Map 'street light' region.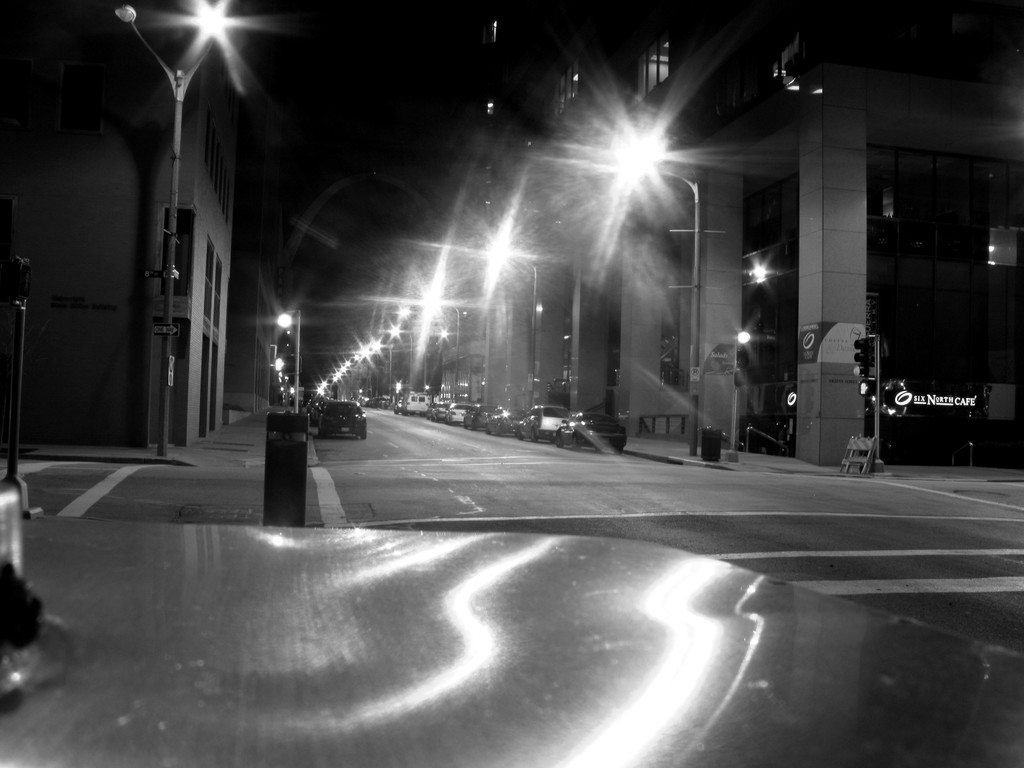
Mapped to locate(612, 134, 706, 460).
